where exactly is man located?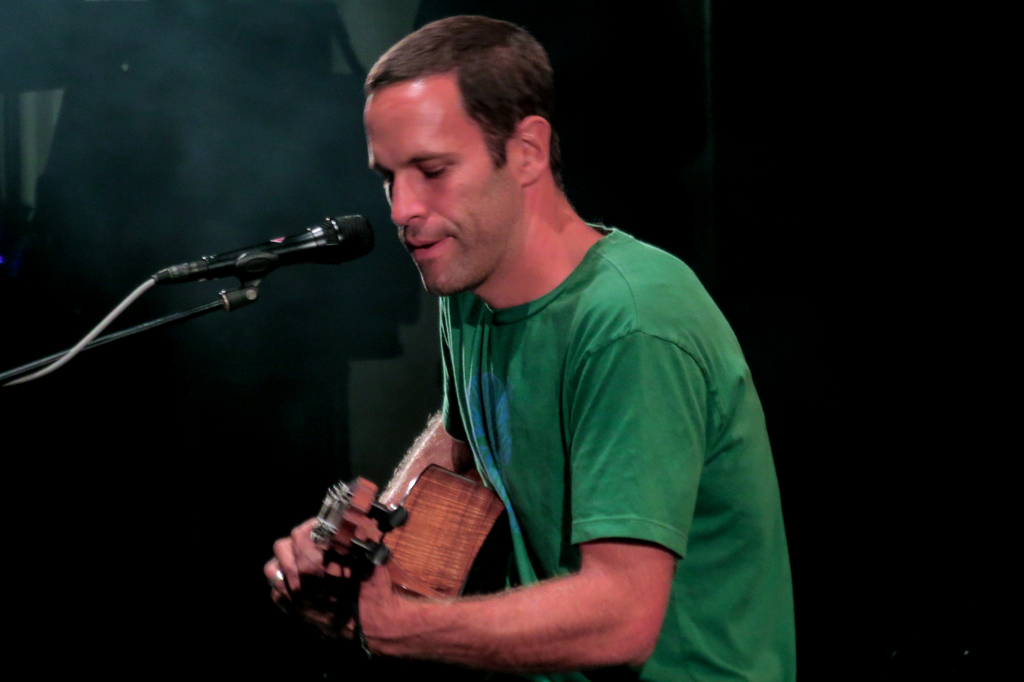
Its bounding box is x1=233, y1=27, x2=794, y2=681.
